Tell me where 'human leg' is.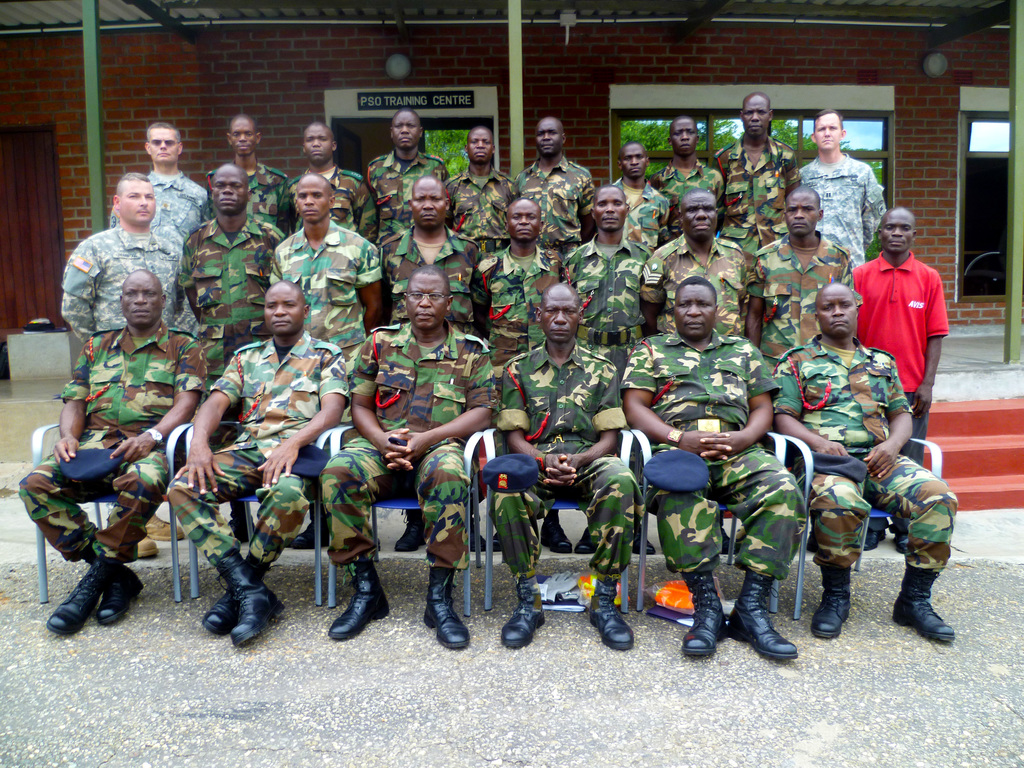
'human leg' is at x1=227 y1=502 x2=255 y2=543.
